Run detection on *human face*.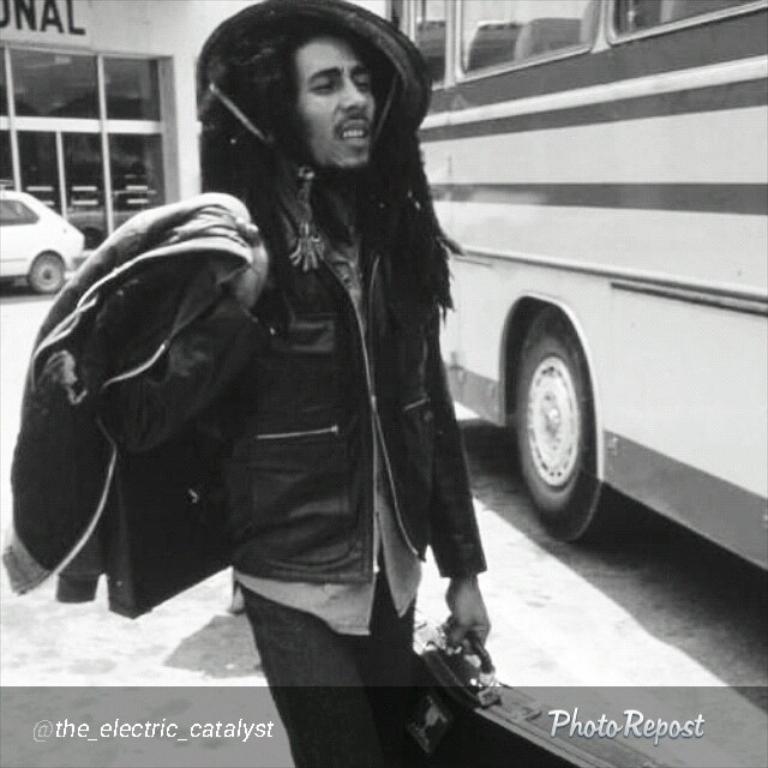
Result: x1=295, y1=32, x2=379, y2=169.
